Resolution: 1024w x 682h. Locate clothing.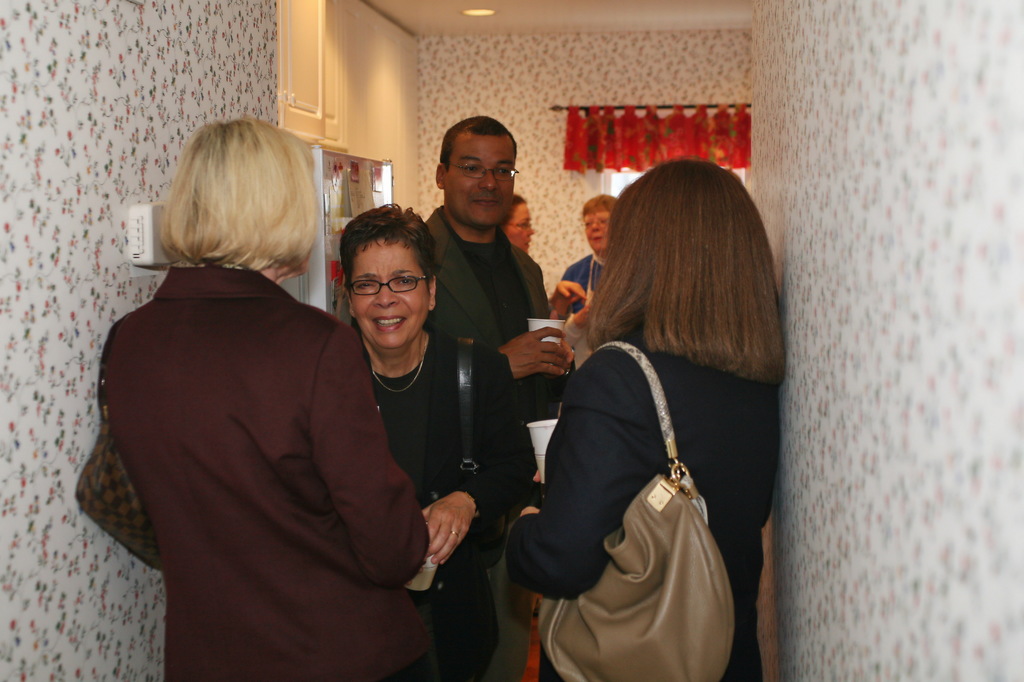
l=422, t=202, r=562, b=681.
